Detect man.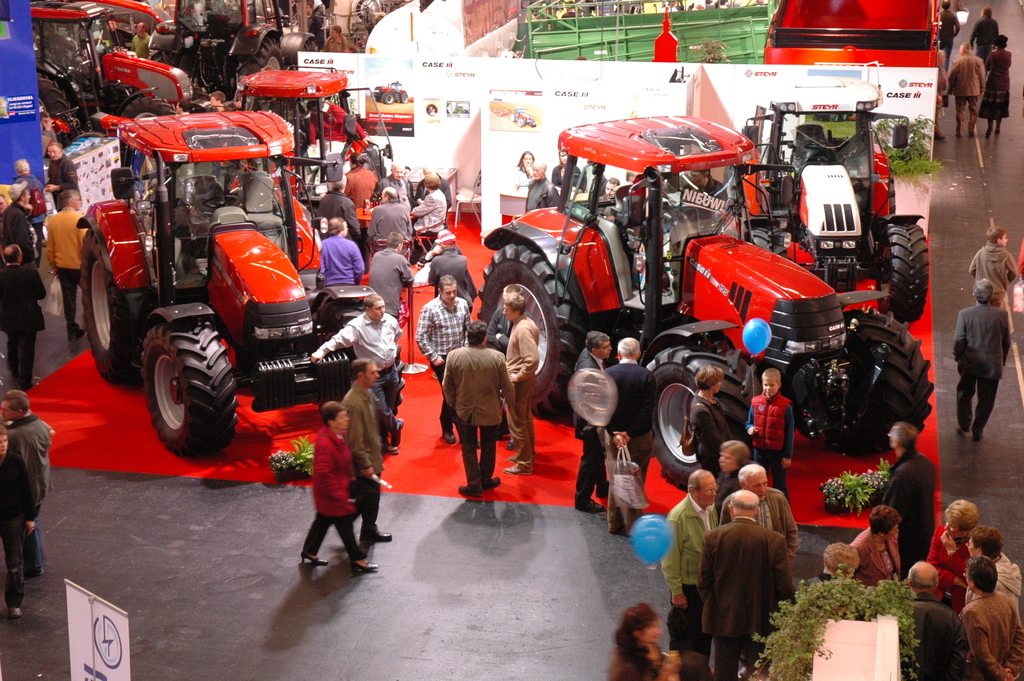
Detected at l=365, t=182, r=412, b=261.
